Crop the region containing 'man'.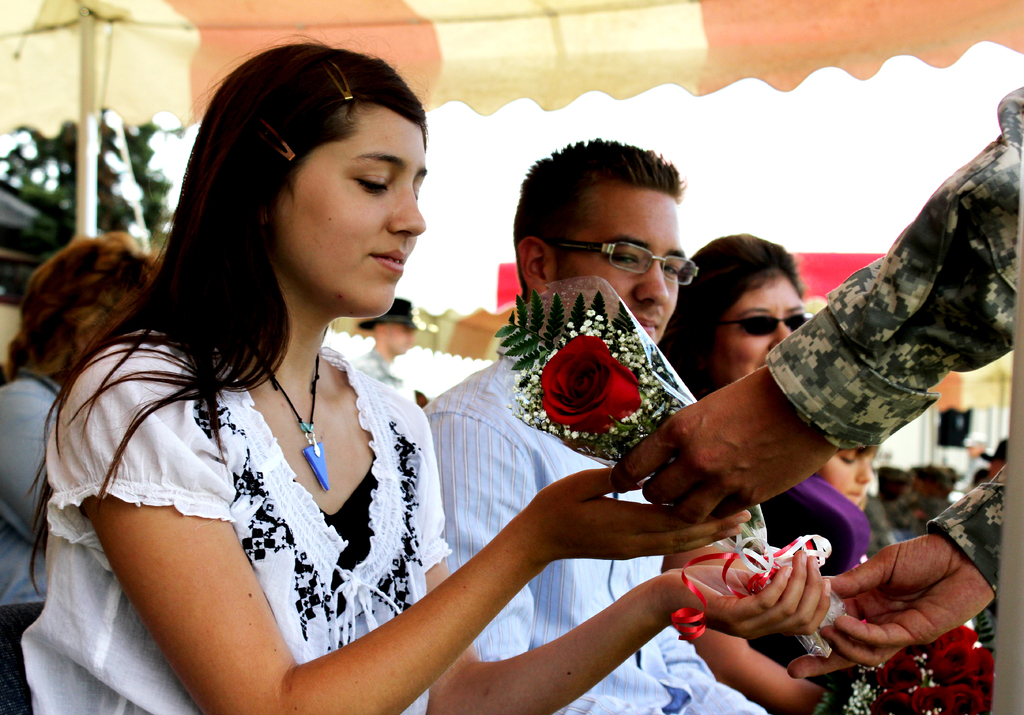
Crop region: rect(986, 440, 1012, 477).
